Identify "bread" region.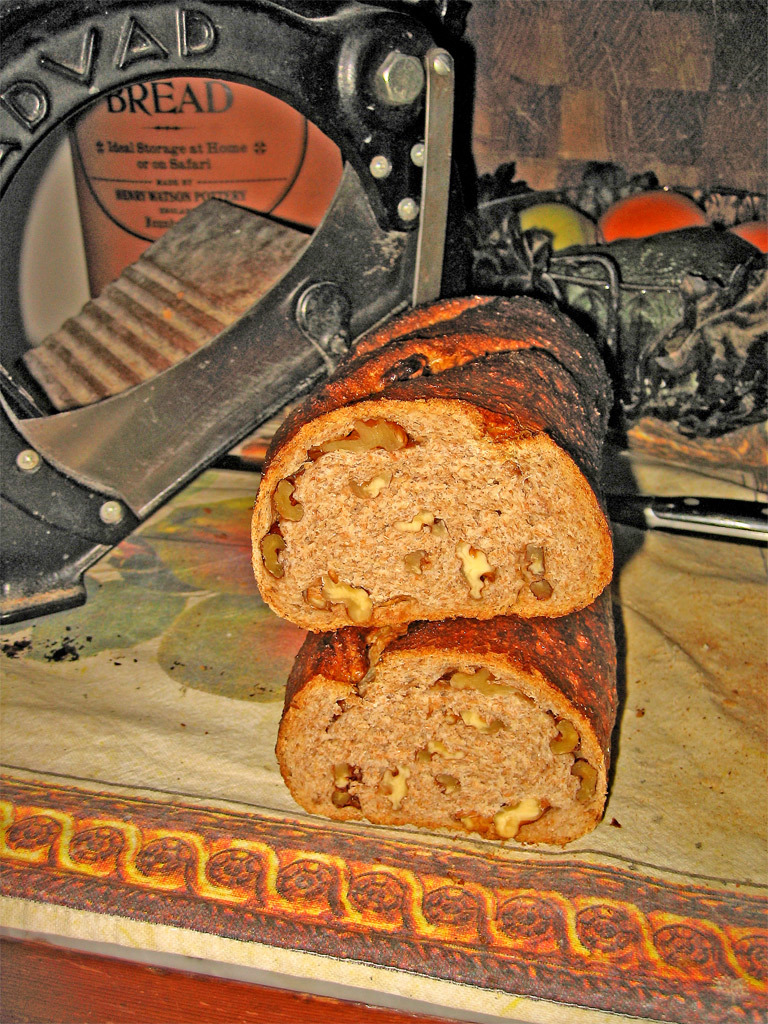
Region: l=252, t=291, r=624, b=636.
